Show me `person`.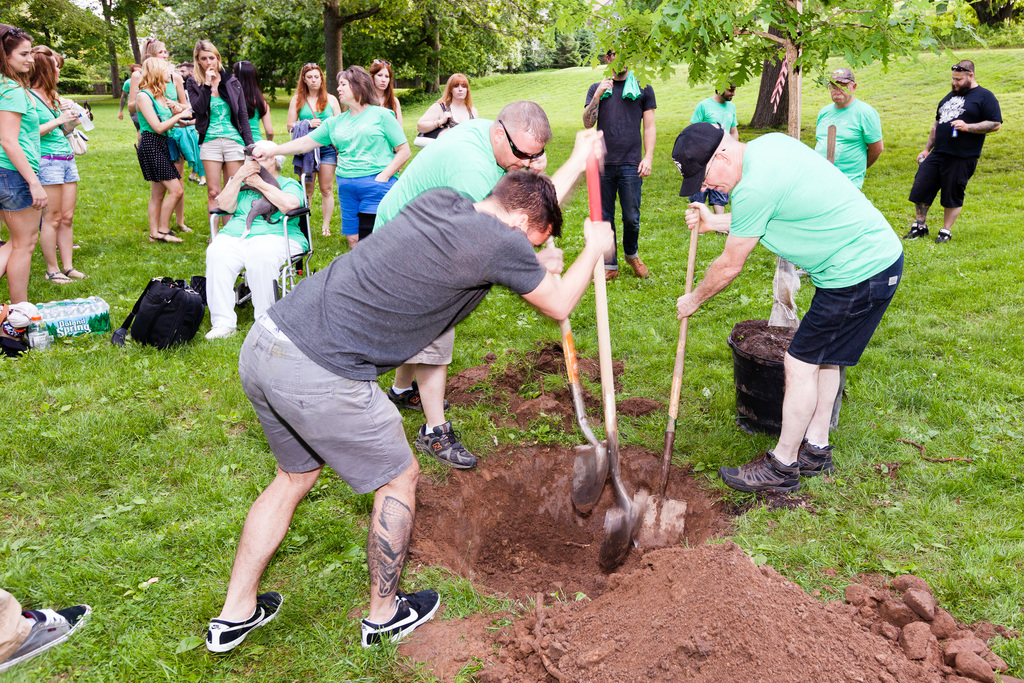
`person` is here: x1=687, y1=77, x2=739, y2=235.
